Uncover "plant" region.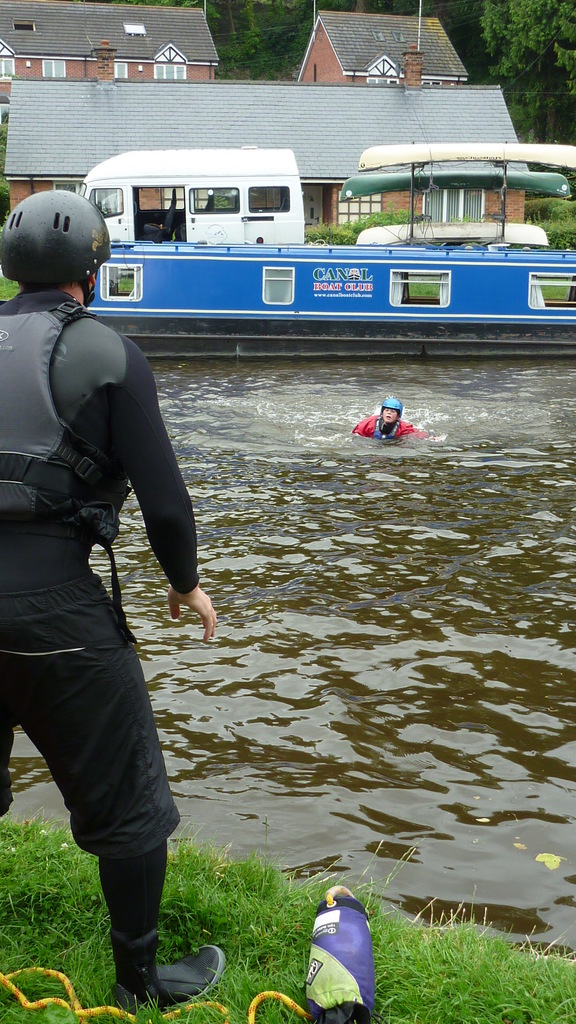
Uncovered: {"x1": 410, "y1": 271, "x2": 448, "y2": 299}.
